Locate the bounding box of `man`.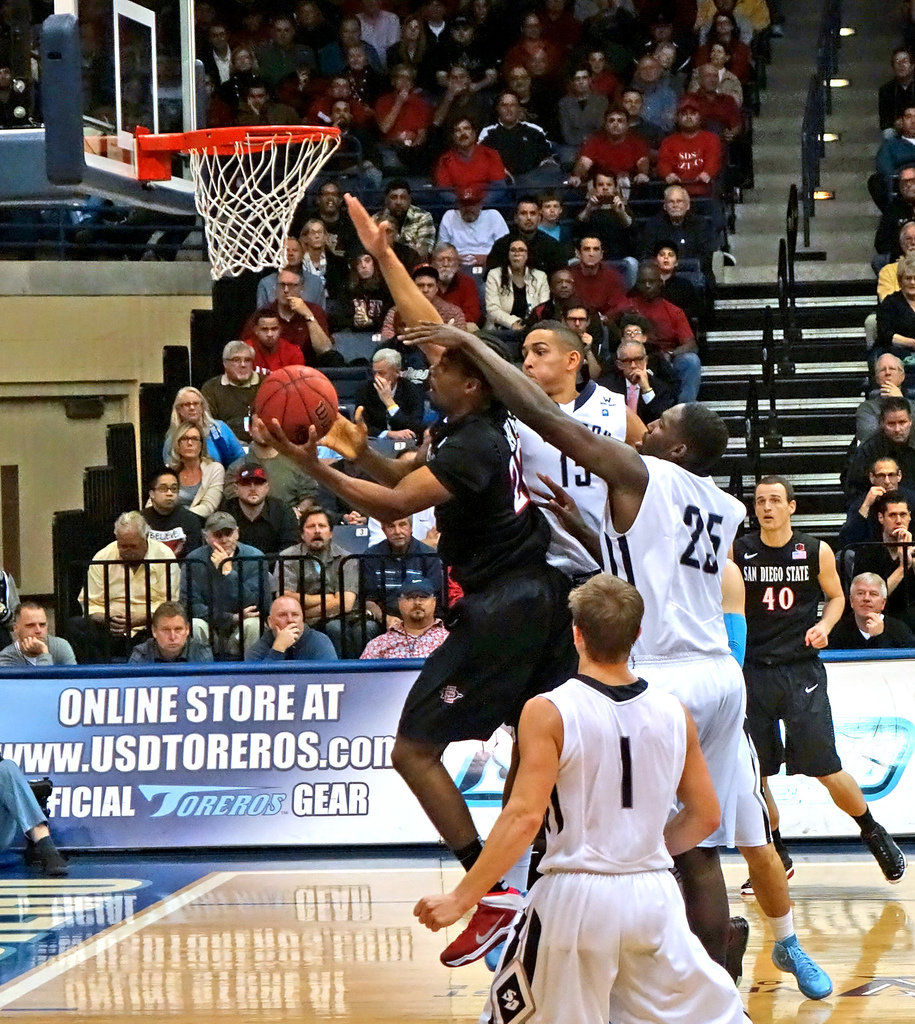
Bounding box: l=61, t=511, r=181, b=663.
